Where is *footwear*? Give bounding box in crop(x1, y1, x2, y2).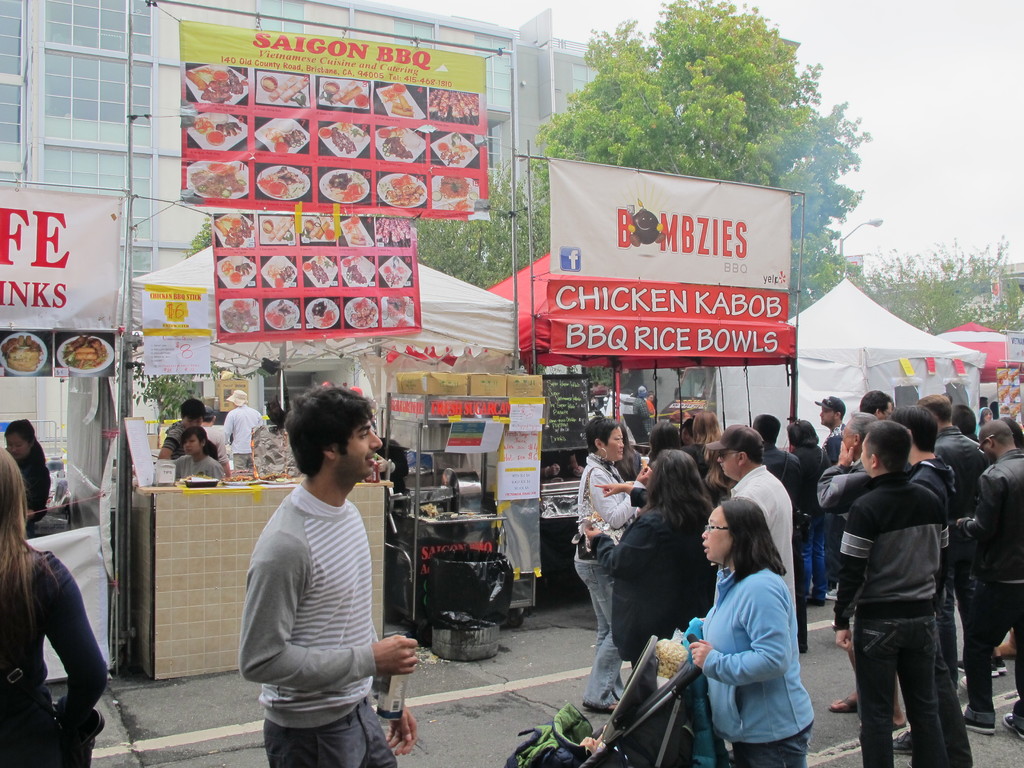
crop(877, 719, 912, 751).
